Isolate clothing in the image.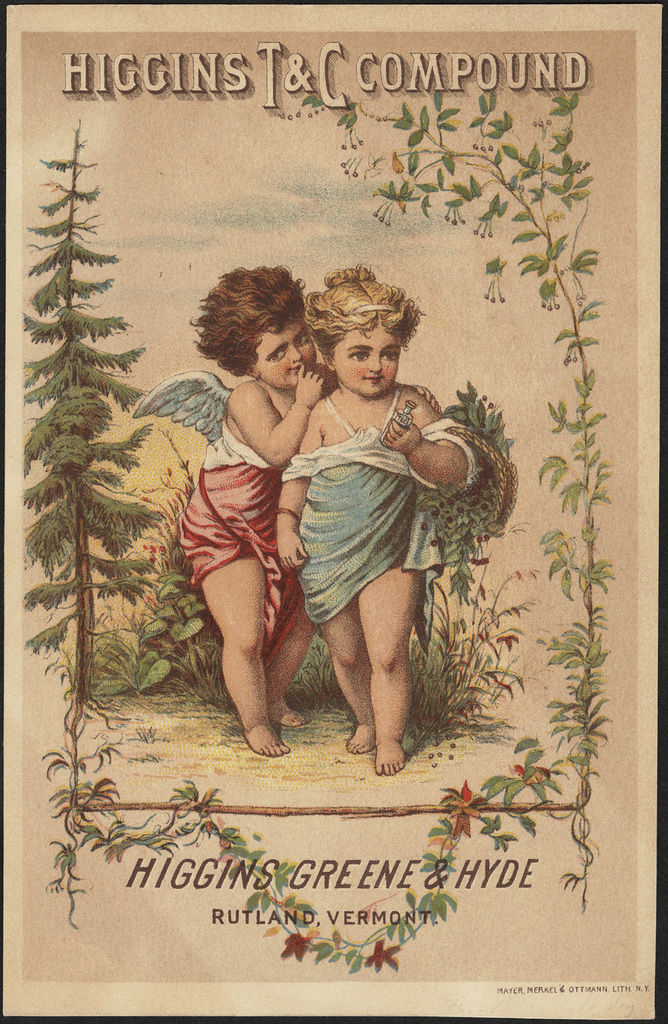
Isolated region: left=186, top=417, right=294, bottom=584.
